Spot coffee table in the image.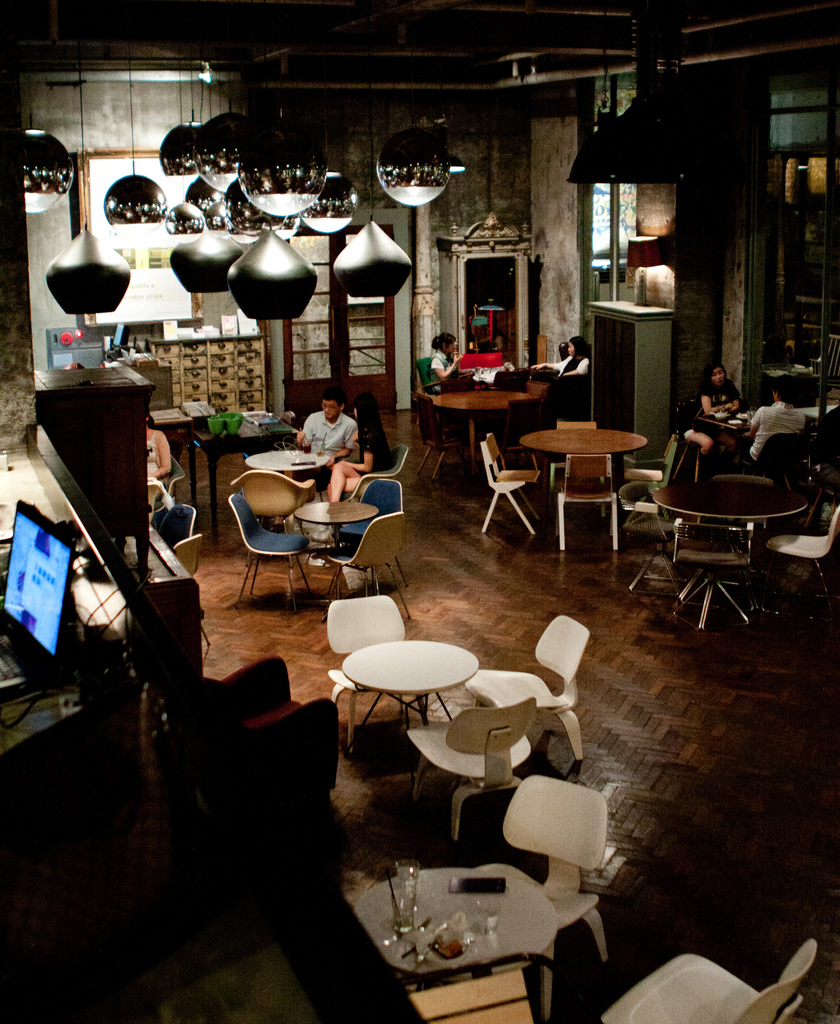
coffee table found at left=330, top=627, right=493, bottom=731.
